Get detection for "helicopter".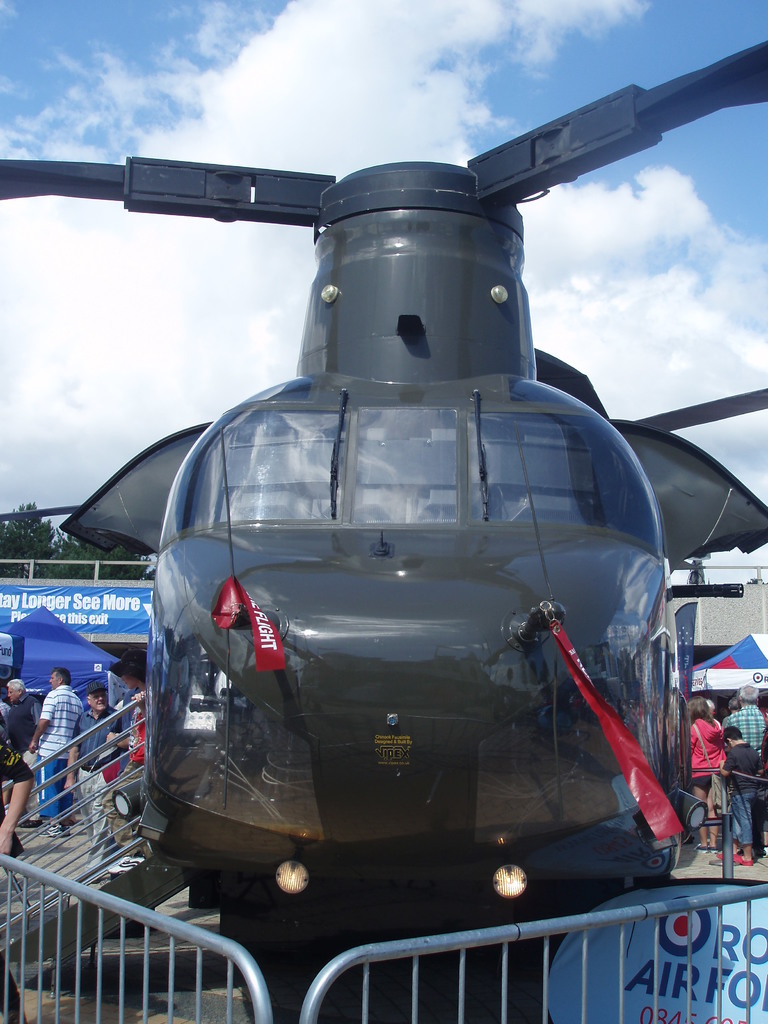
Detection: box(0, 43, 767, 1023).
